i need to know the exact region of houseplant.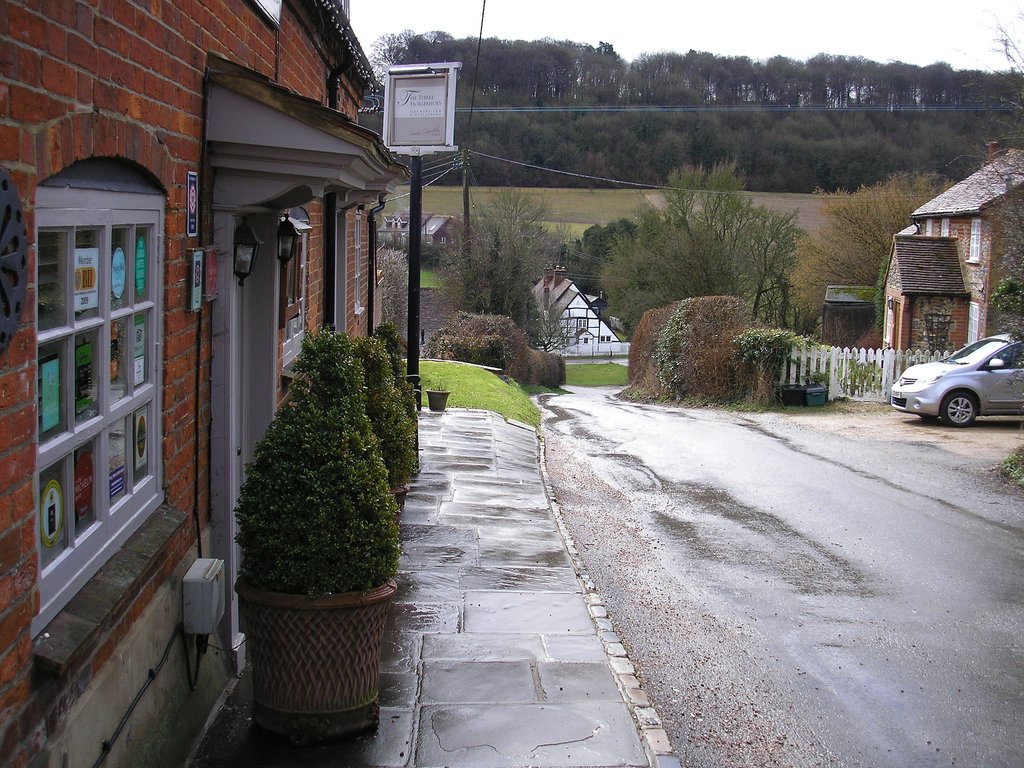
Region: [424, 374, 451, 408].
